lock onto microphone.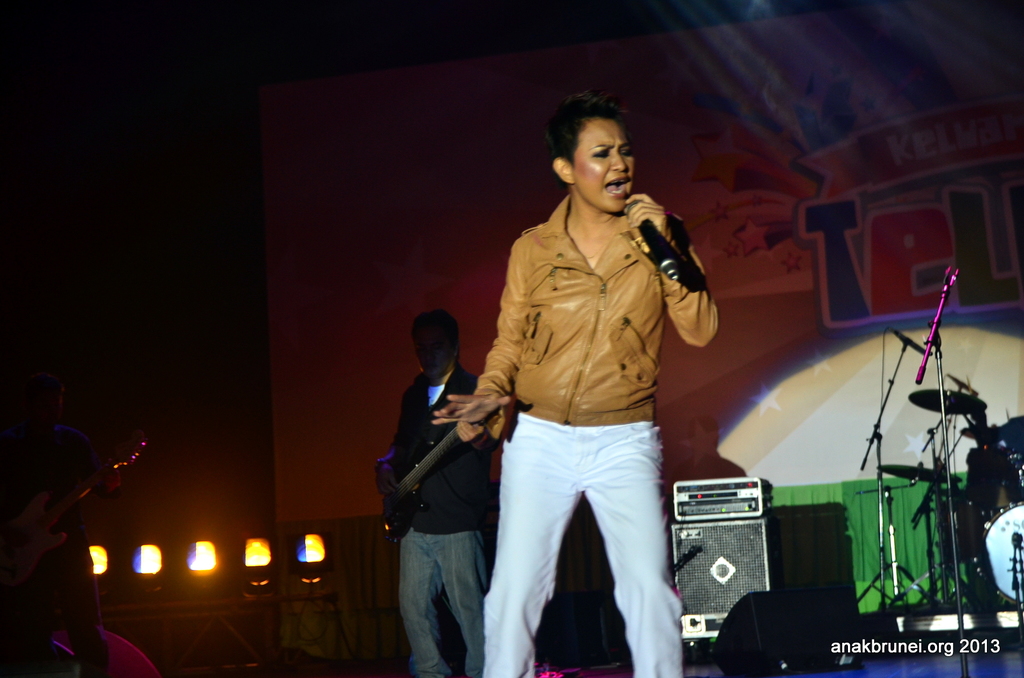
Locked: BBox(624, 207, 686, 283).
